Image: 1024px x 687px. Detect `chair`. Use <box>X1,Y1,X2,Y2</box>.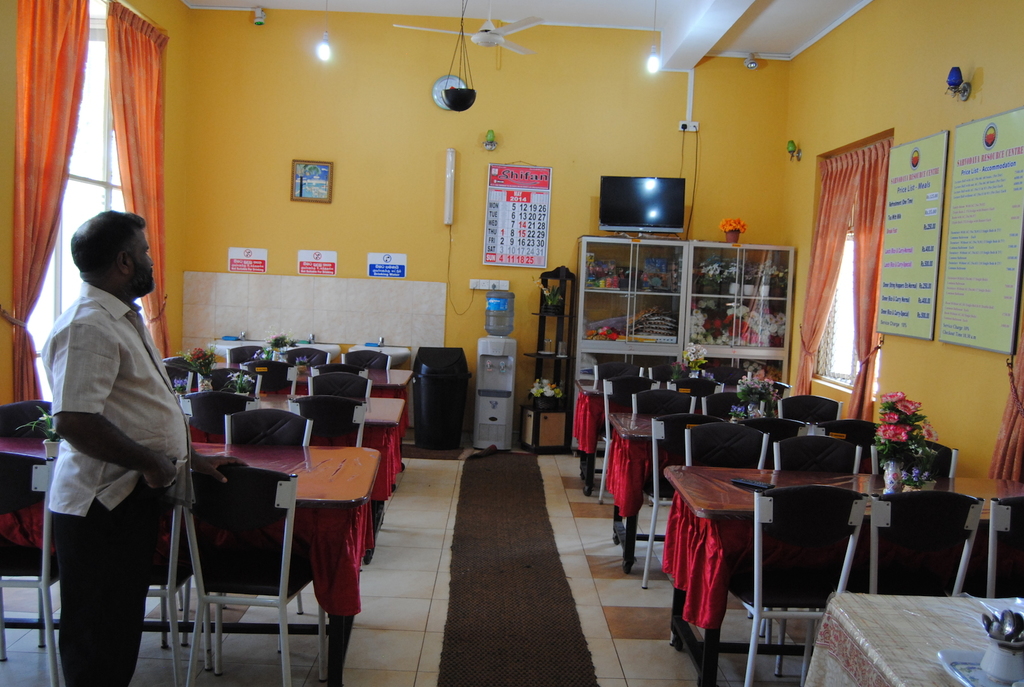
<box>639,414,739,591</box>.
